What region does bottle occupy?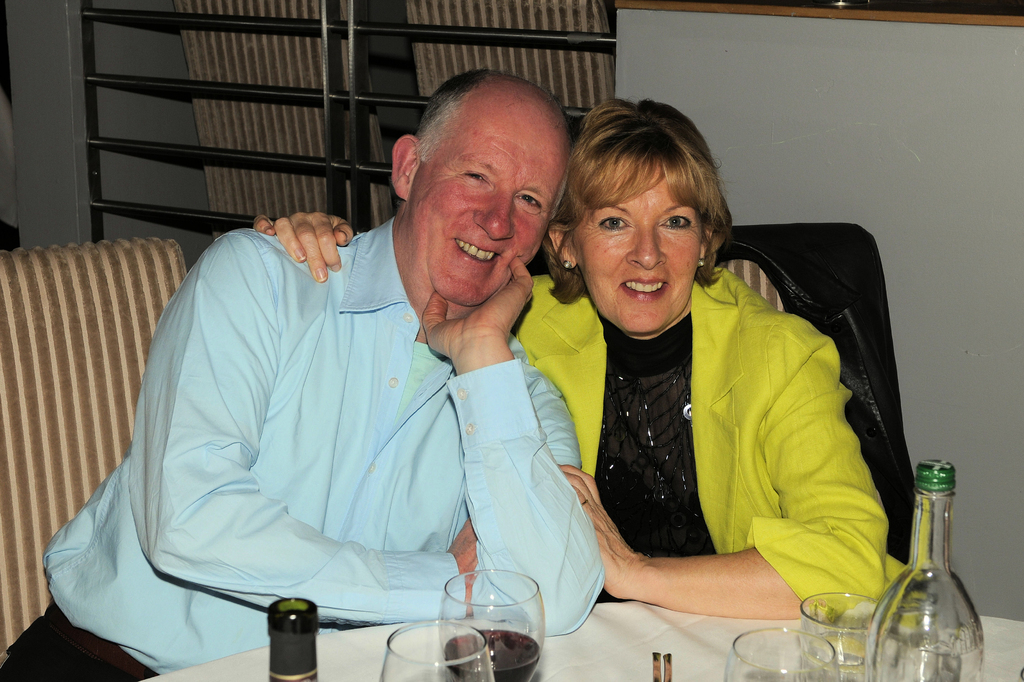
locate(266, 599, 319, 681).
